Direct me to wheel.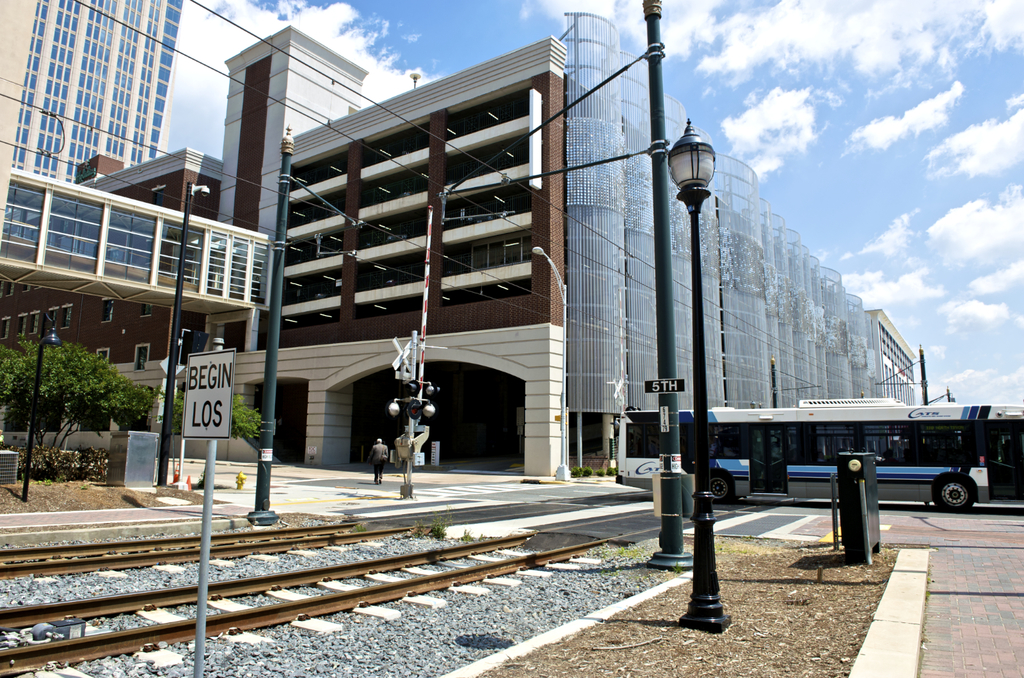
Direction: <box>929,469,974,521</box>.
